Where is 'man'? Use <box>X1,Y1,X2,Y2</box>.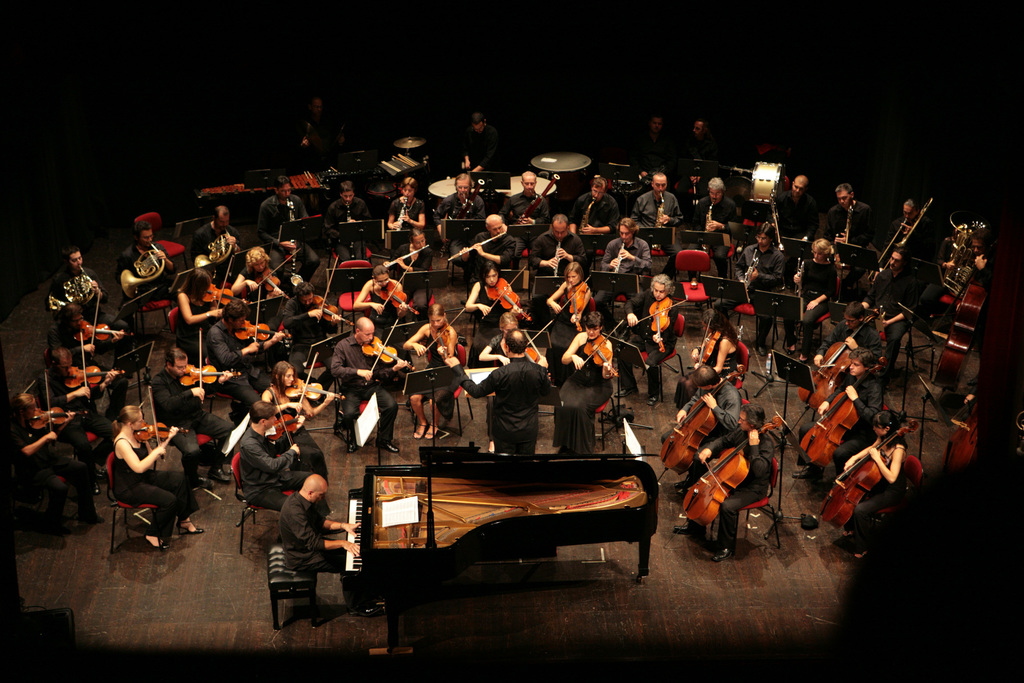
<box>670,400,778,558</box>.
